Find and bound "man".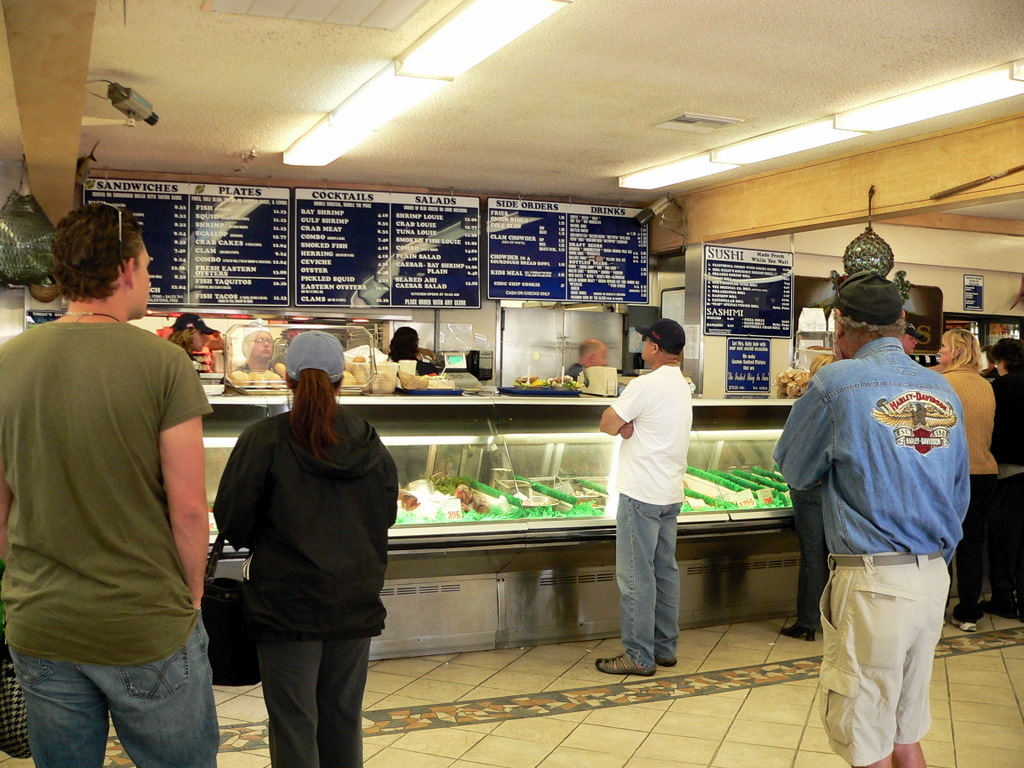
Bound: (987,324,1023,626).
